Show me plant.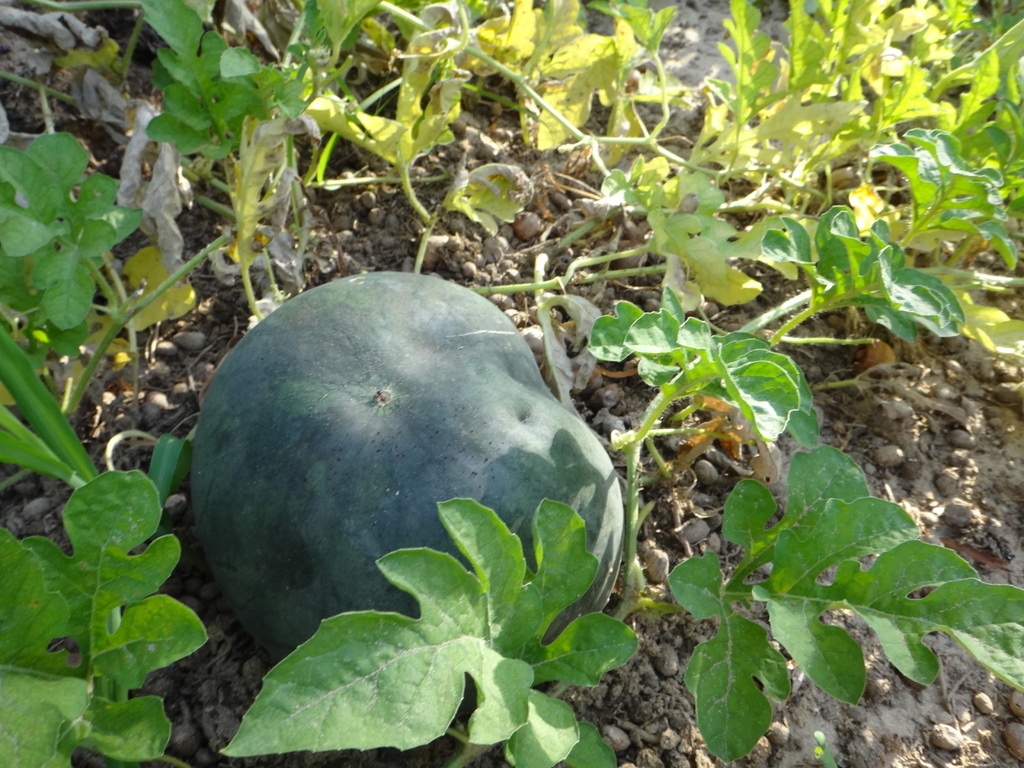
plant is here: bbox=[670, 445, 1023, 765].
